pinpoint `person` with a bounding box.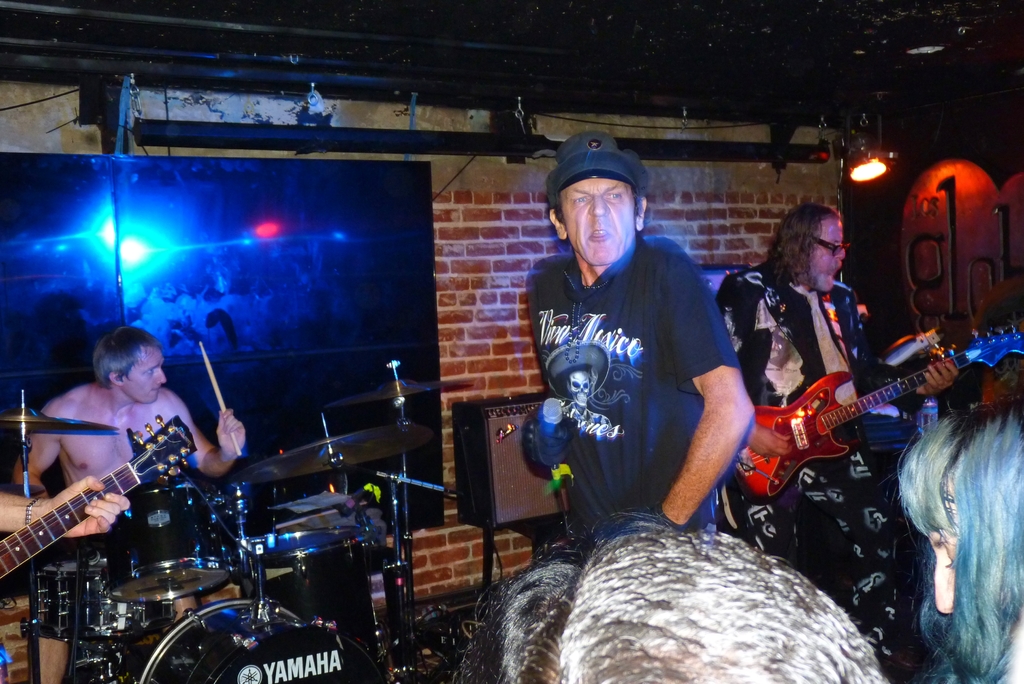
BBox(892, 388, 1023, 683).
